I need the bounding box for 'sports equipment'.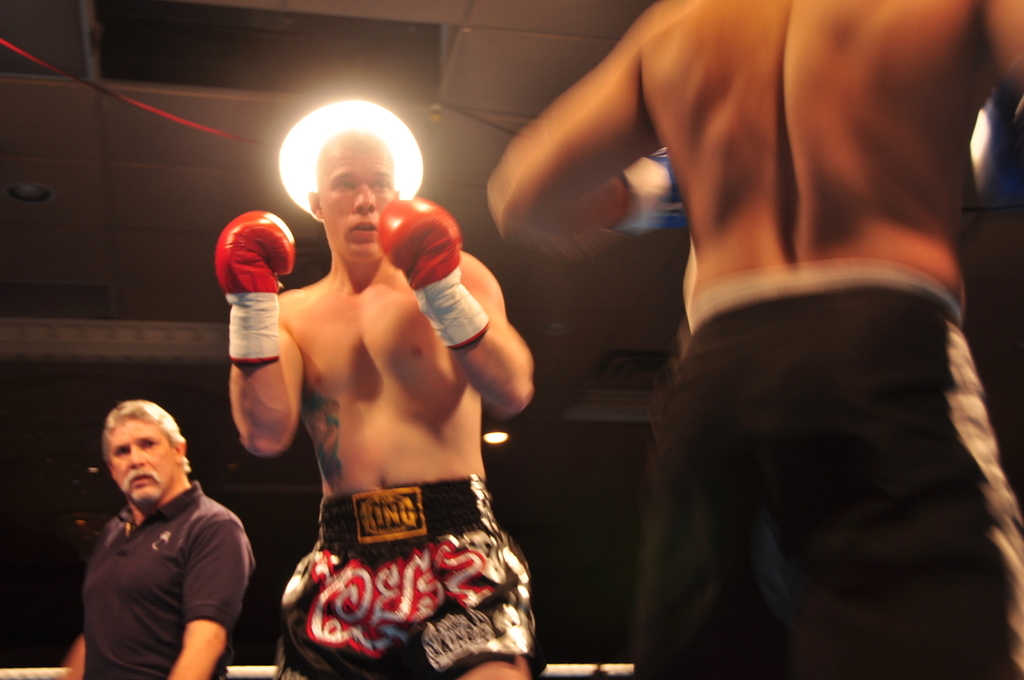
Here it is: bbox(212, 213, 291, 355).
